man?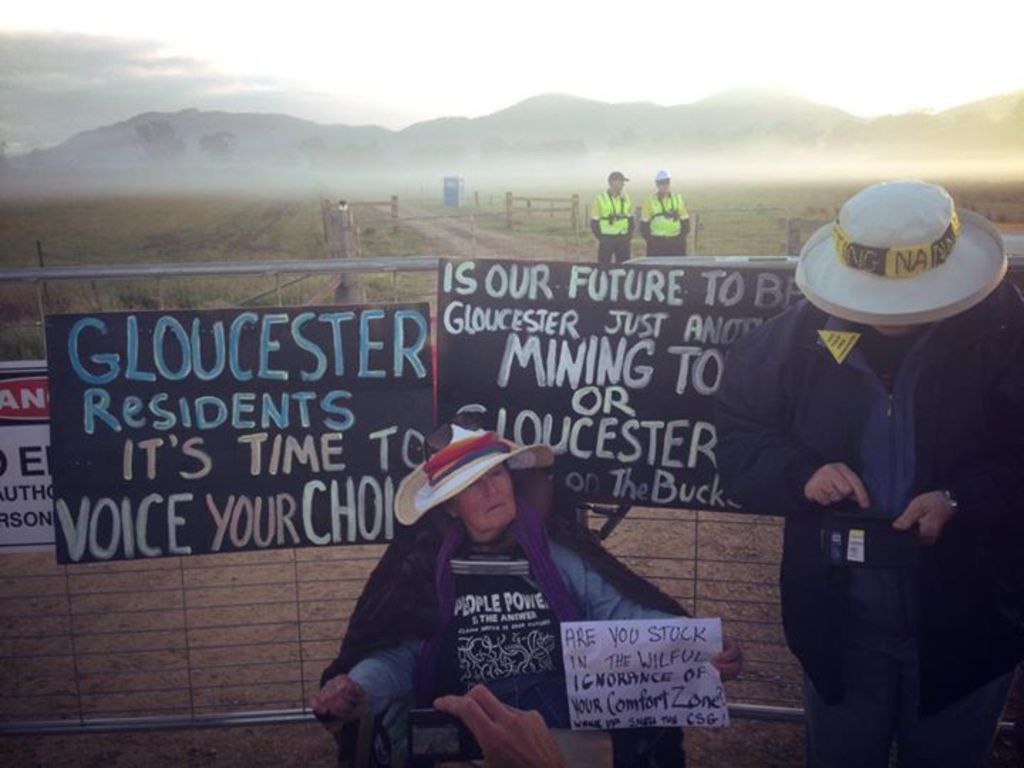
(586, 169, 639, 276)
